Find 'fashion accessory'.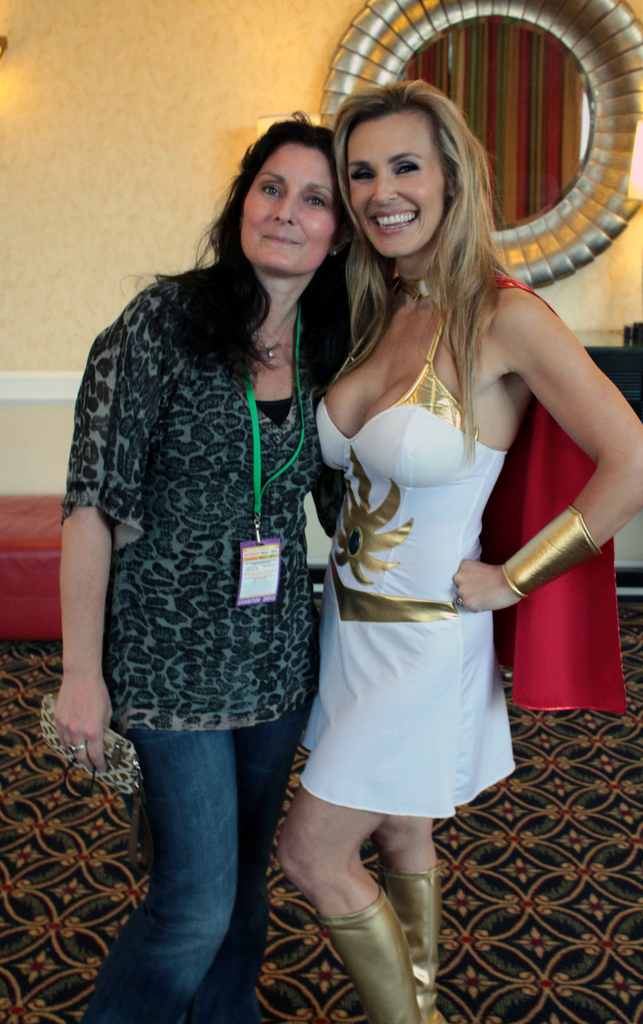
315 890 424 1023.
